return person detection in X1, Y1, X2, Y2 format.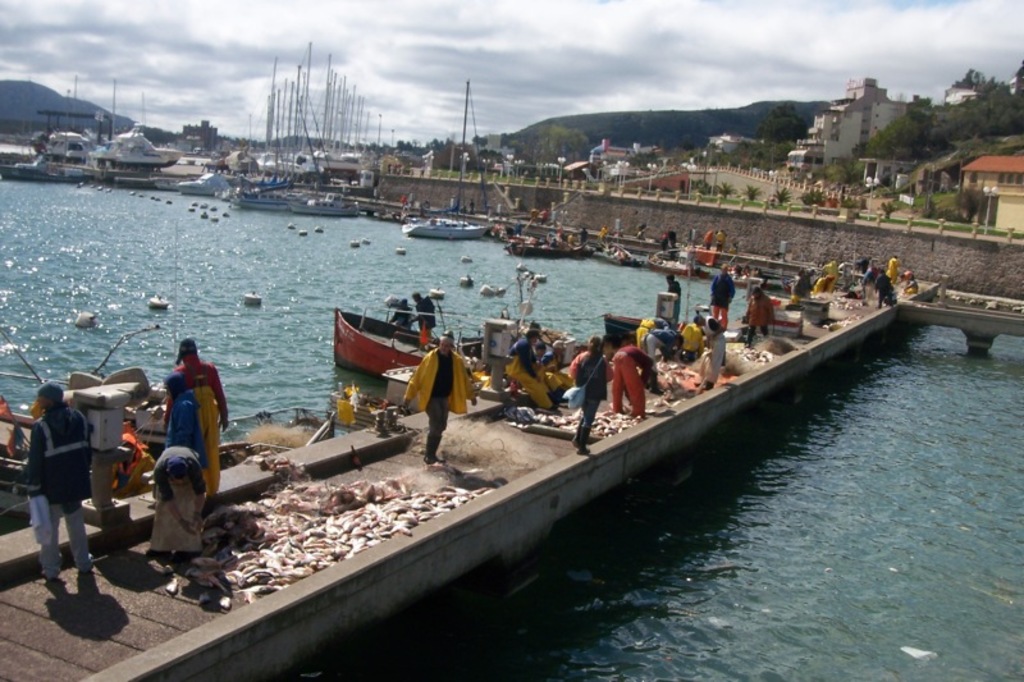
504, 345, 579, 412.
